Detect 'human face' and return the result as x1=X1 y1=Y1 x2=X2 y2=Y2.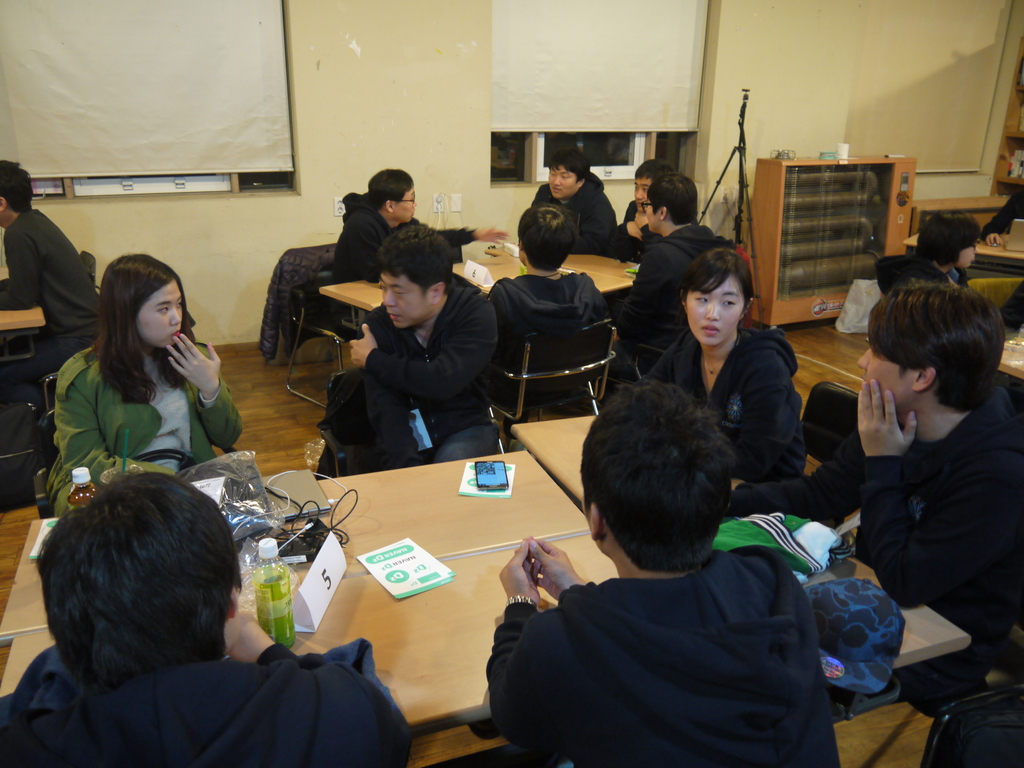
x1=639 y1=175 x2=648 y2=211.
